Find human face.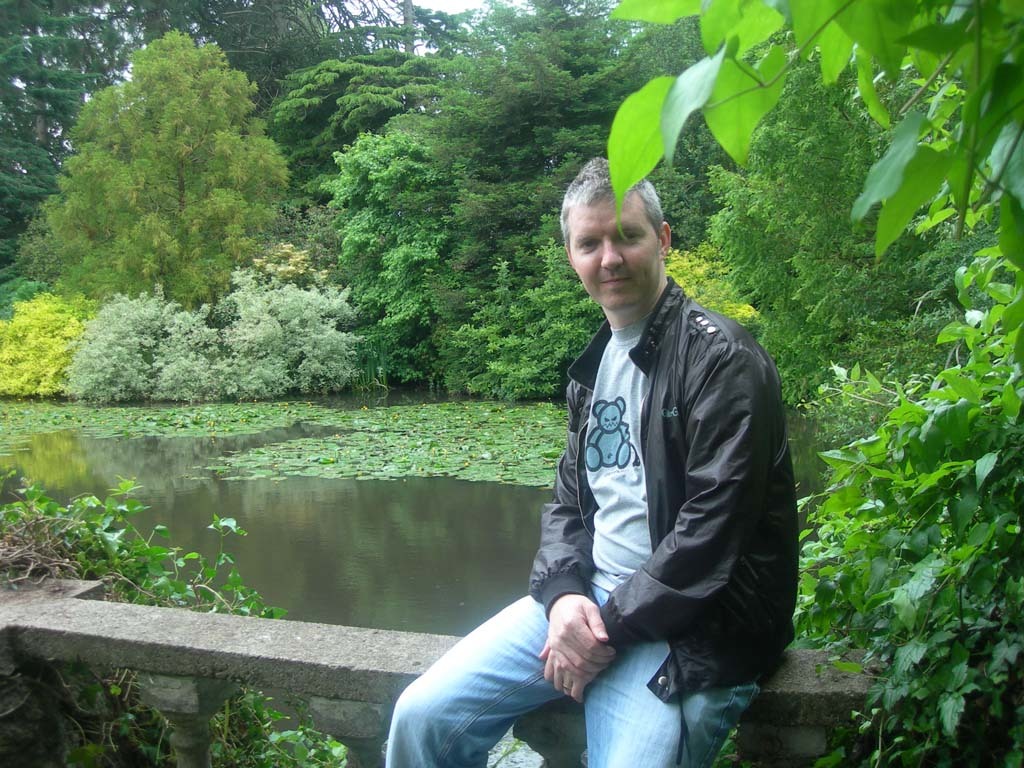
locate(569, 201, 658, 310).
